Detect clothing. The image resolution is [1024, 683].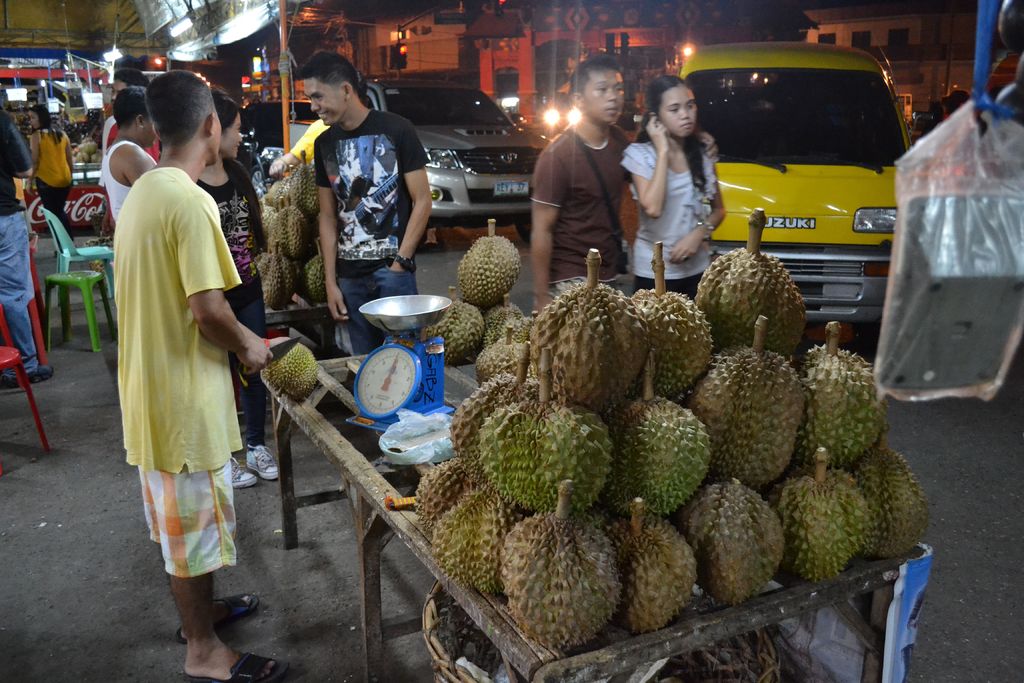
box=[316, 105, 423, 355].
